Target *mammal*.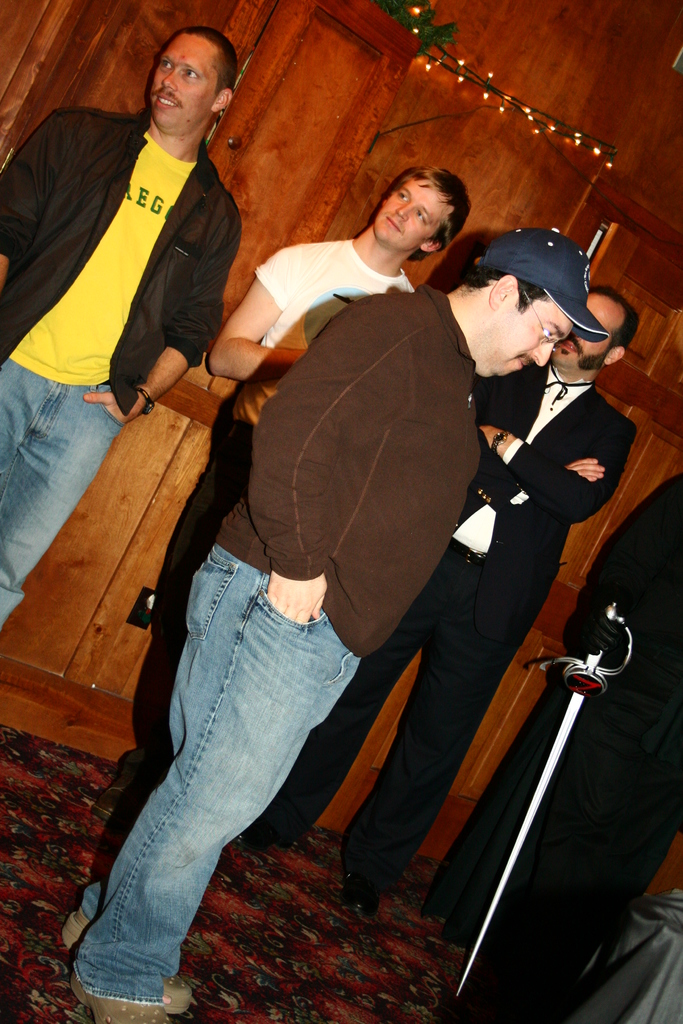
Target region: detection(561, 474, 682, 1023).
